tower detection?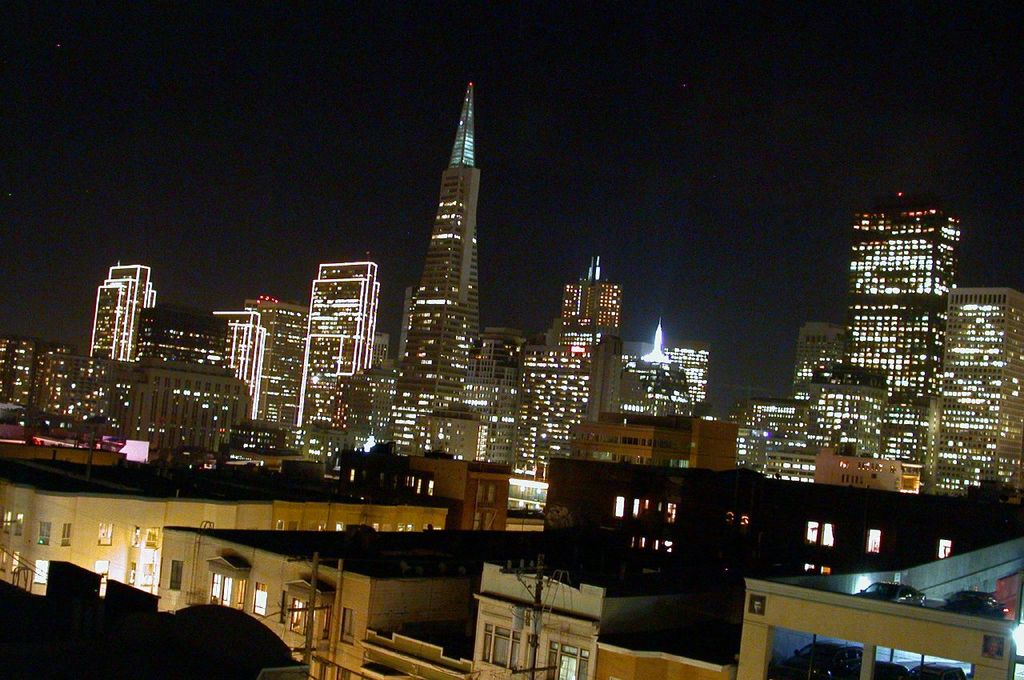
(559, 253, 626, 334)
